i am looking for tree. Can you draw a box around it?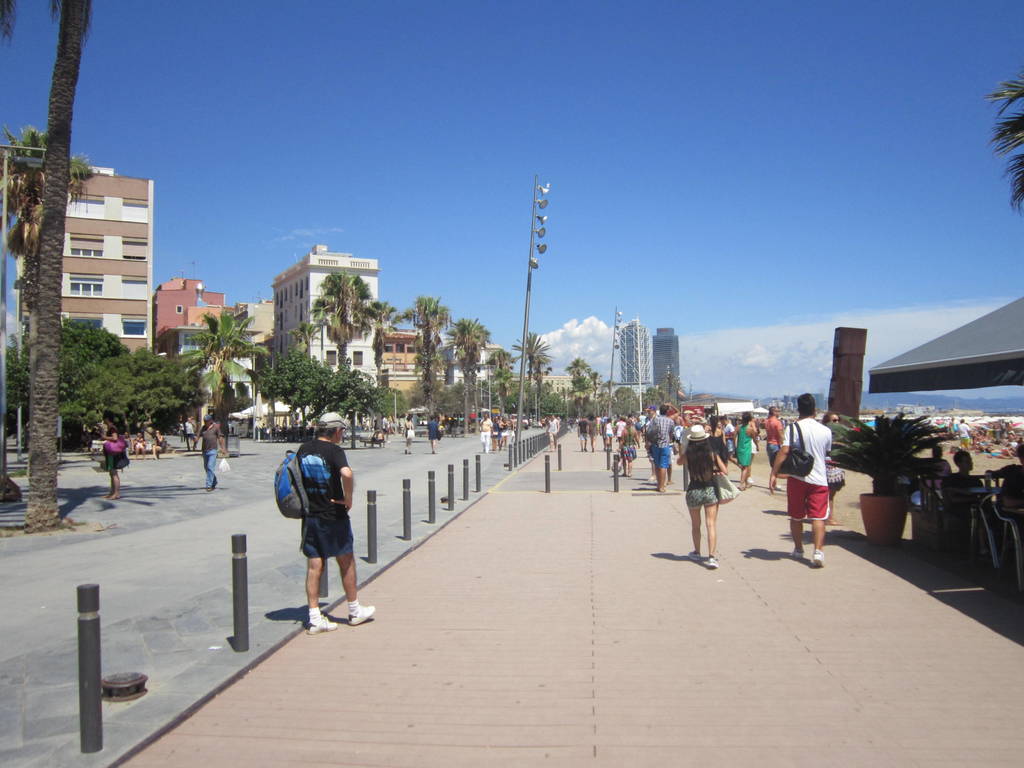
Sure, the bounding box is [263, 348, 390, 435].
